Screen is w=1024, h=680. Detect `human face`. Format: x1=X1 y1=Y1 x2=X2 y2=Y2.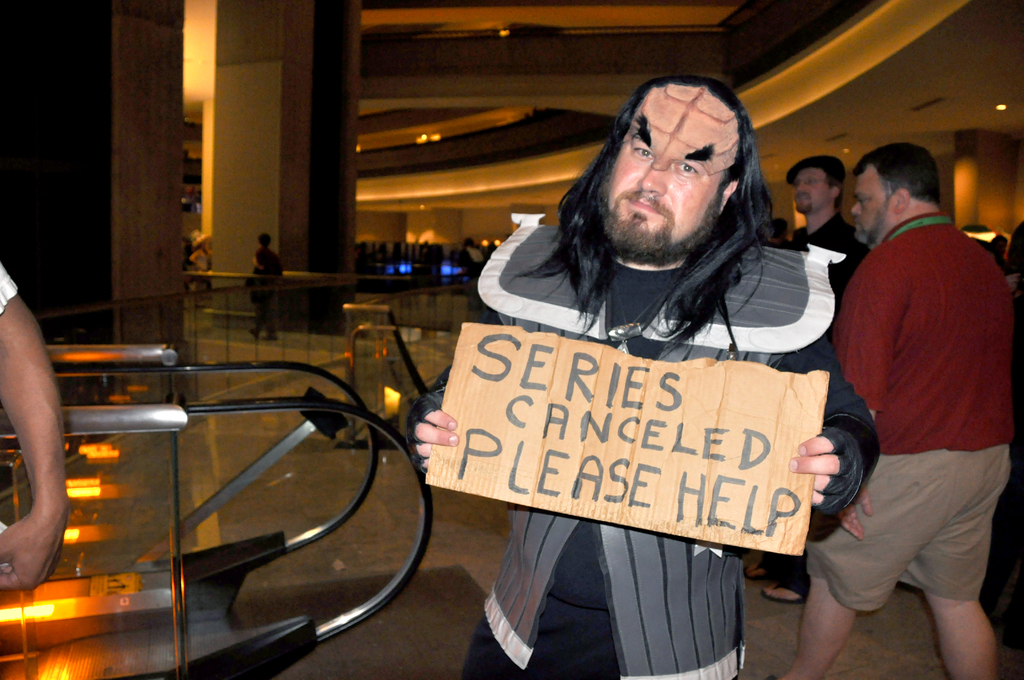
x1=794 y1=166 x2=832 y2=215.
